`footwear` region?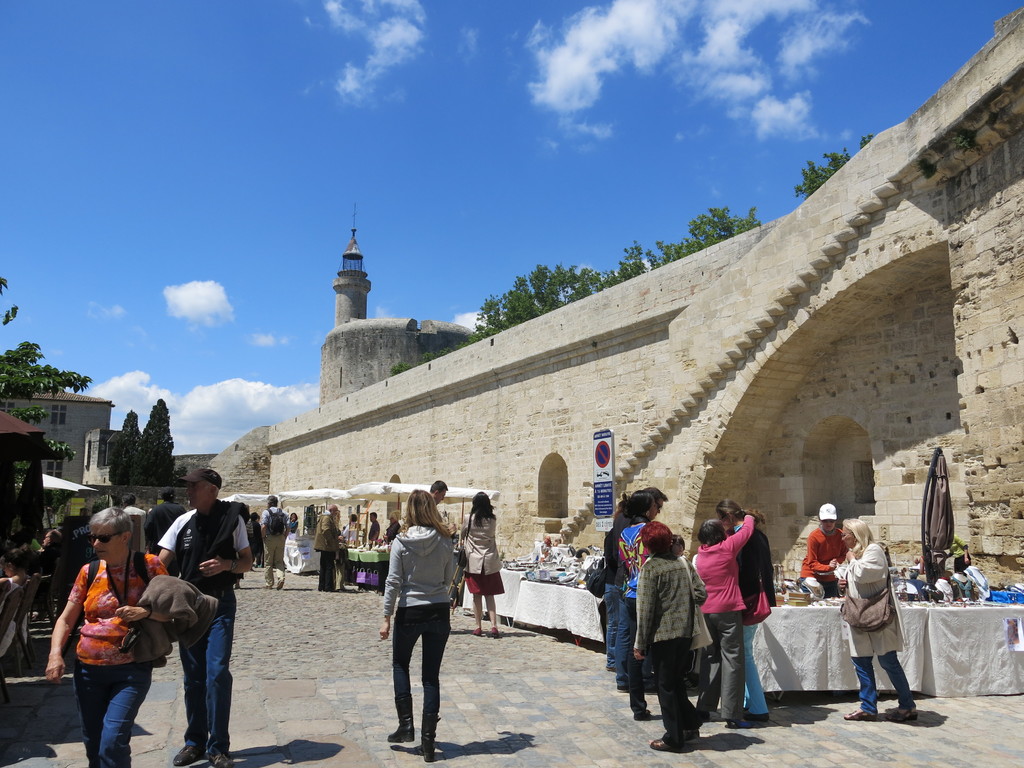
(724,721,739,728)
